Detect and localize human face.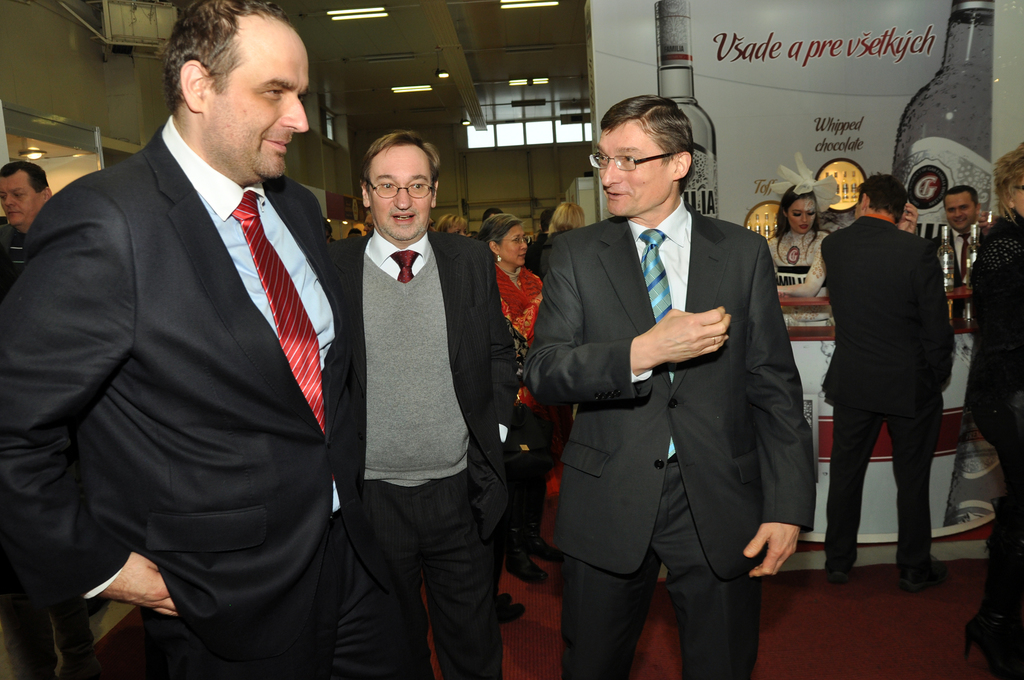
Localized at [786, 198, 817, 234].
